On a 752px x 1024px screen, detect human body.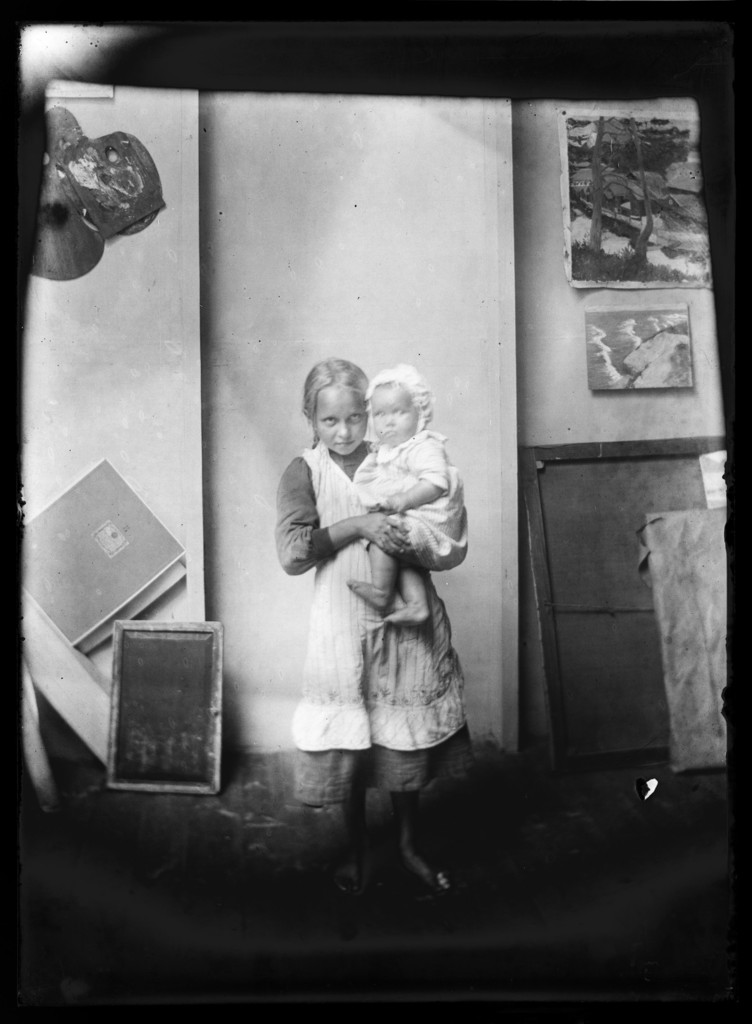
Rect(347, 364, 460, 641).
